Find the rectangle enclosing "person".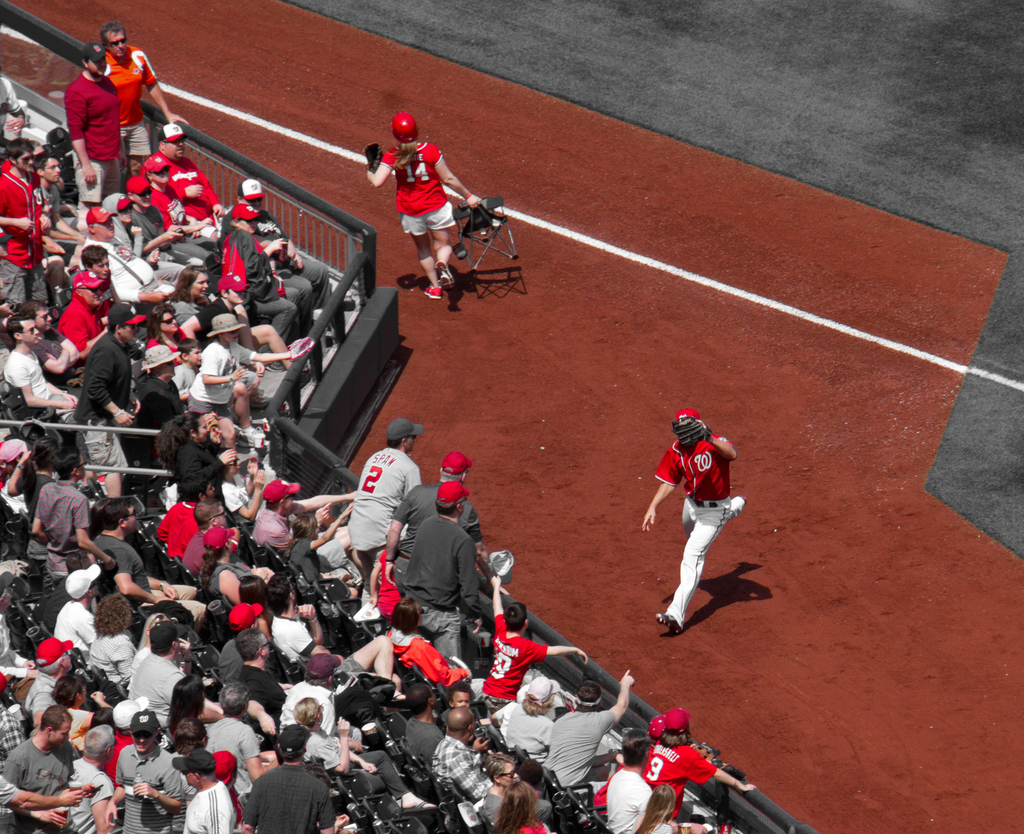
[x1=244, y1=723, x2=338, y2=833].
